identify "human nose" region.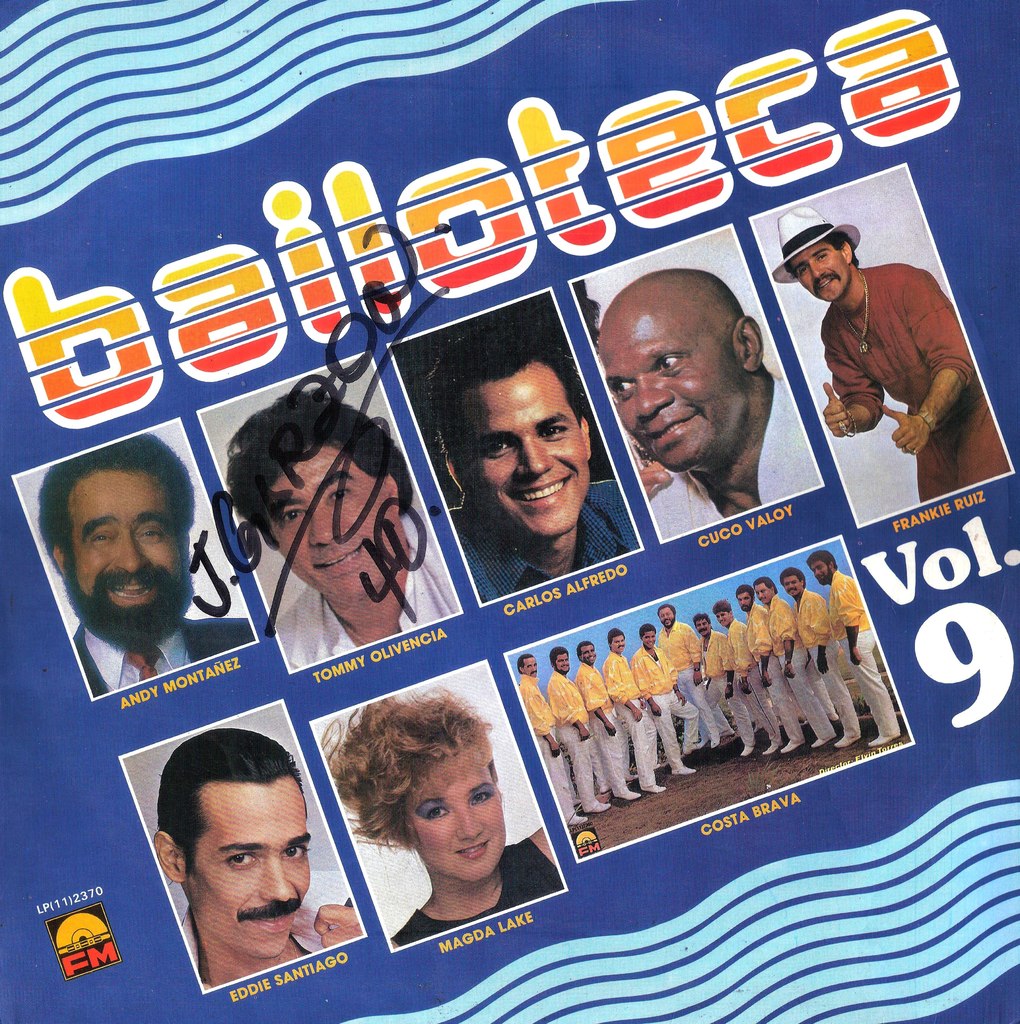
Region: region(738, 600, 745, 606).
